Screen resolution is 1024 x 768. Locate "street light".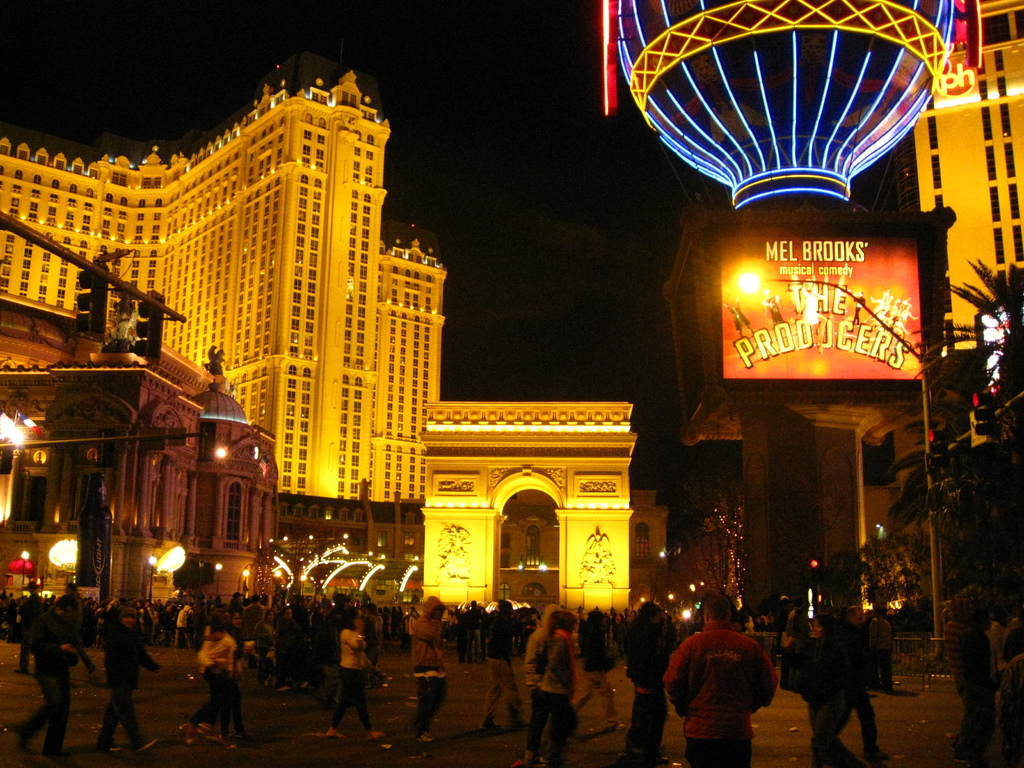
box=[729, 260, 941, 650].
